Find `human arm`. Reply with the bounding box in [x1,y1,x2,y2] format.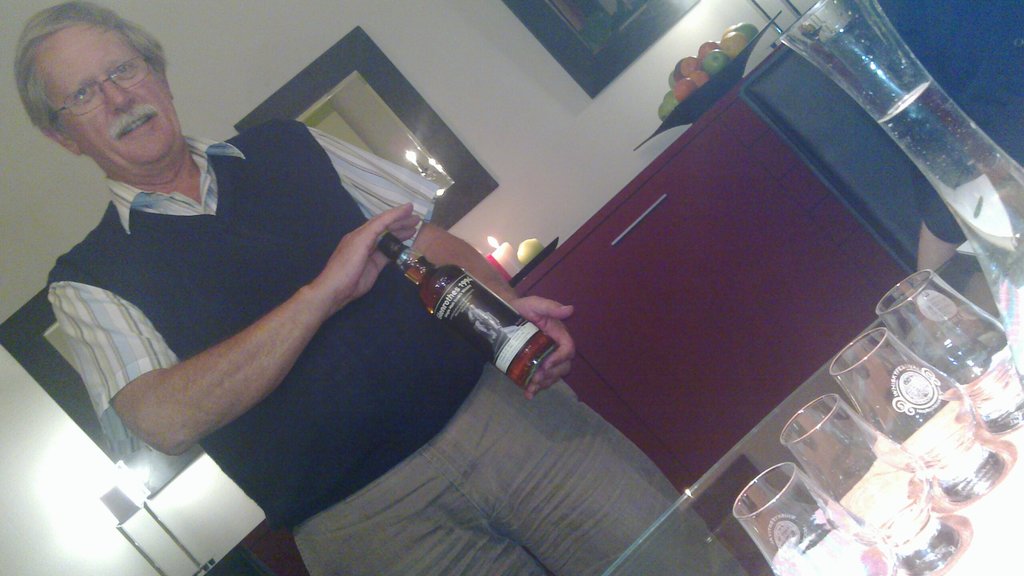
[76,223,401,449].
